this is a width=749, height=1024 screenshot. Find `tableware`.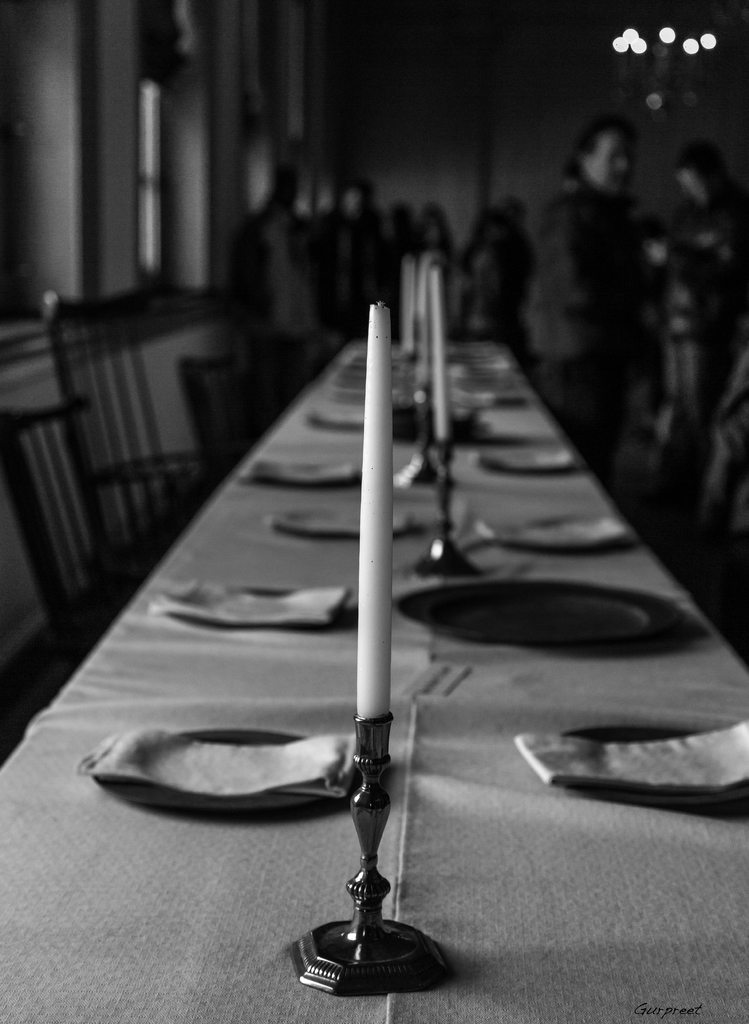
Bounding box: 267:504:416:545.
